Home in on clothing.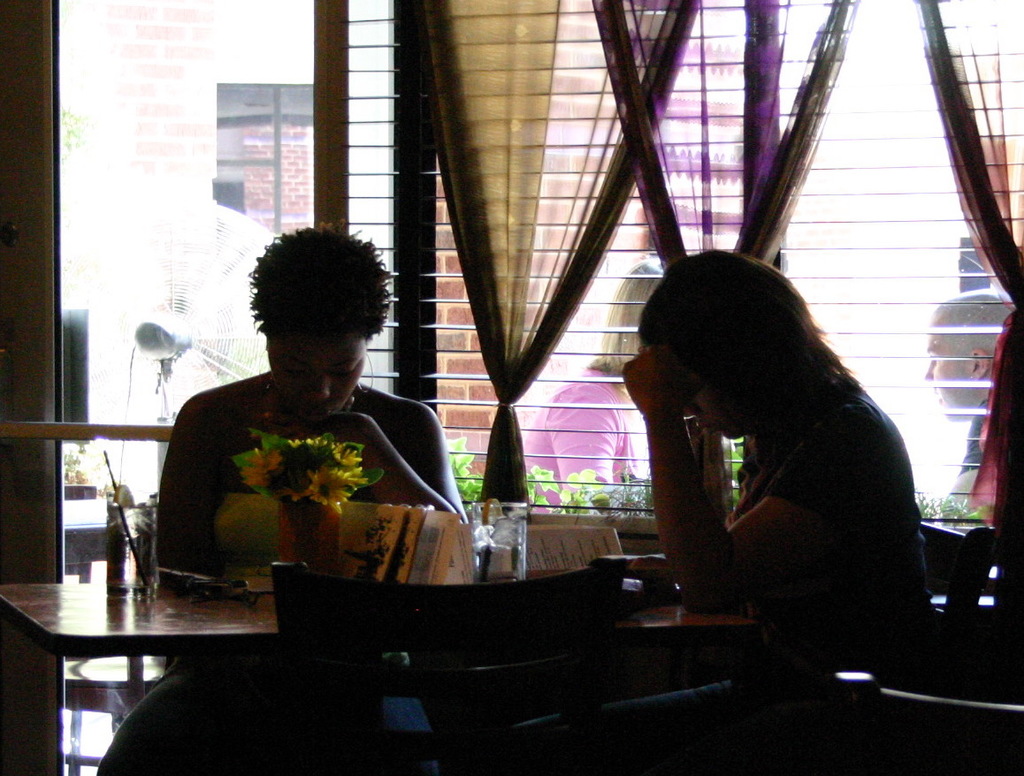
Homed in at select_region(93, 367, 466, 771).
